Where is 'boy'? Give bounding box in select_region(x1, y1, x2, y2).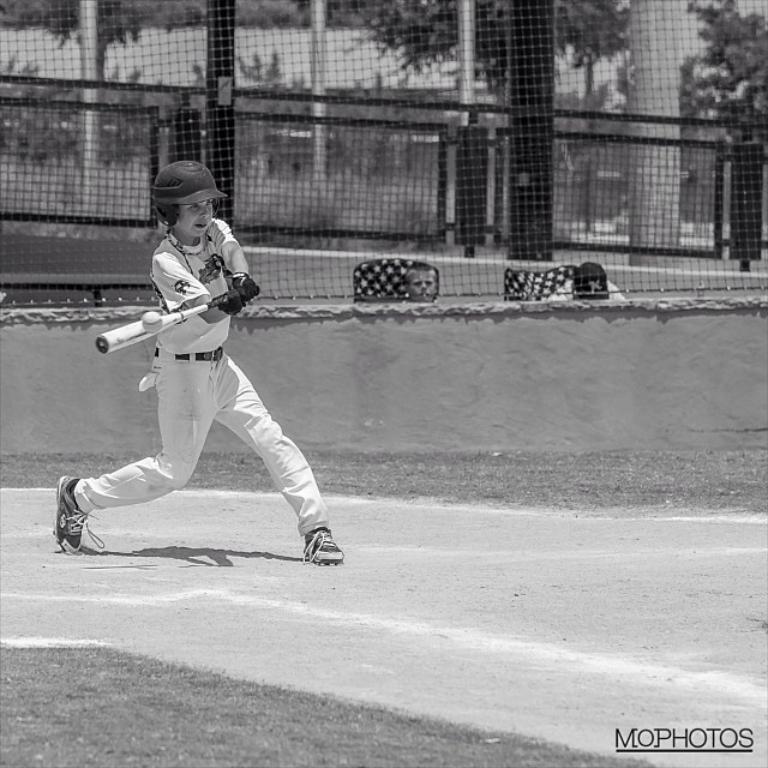
select_region(42, 198, 346, 562).
